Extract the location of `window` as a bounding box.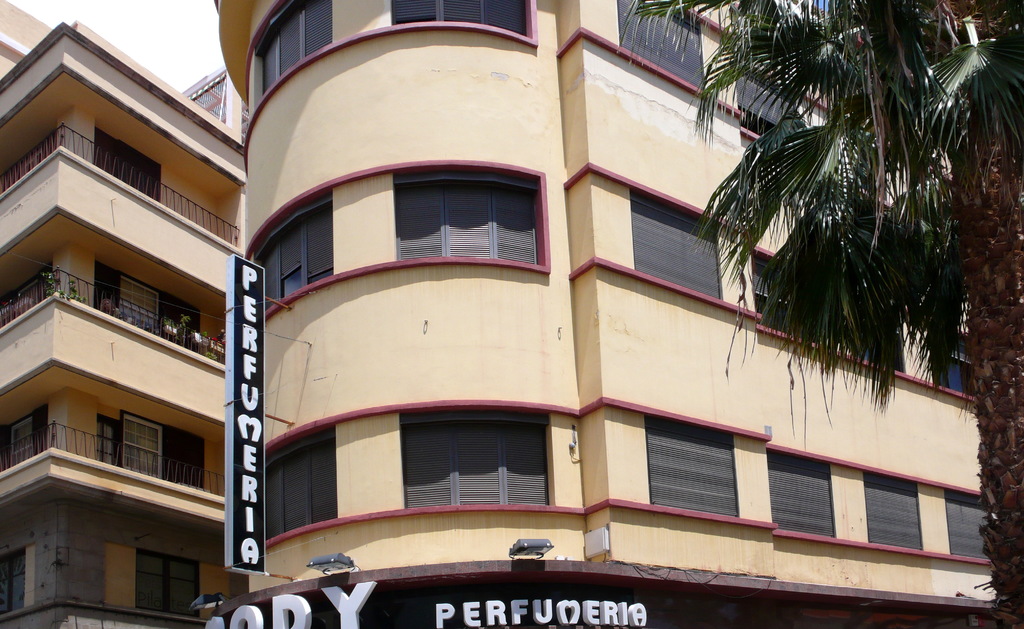
<bbox>620, 0, 710, 93</bbox>.
